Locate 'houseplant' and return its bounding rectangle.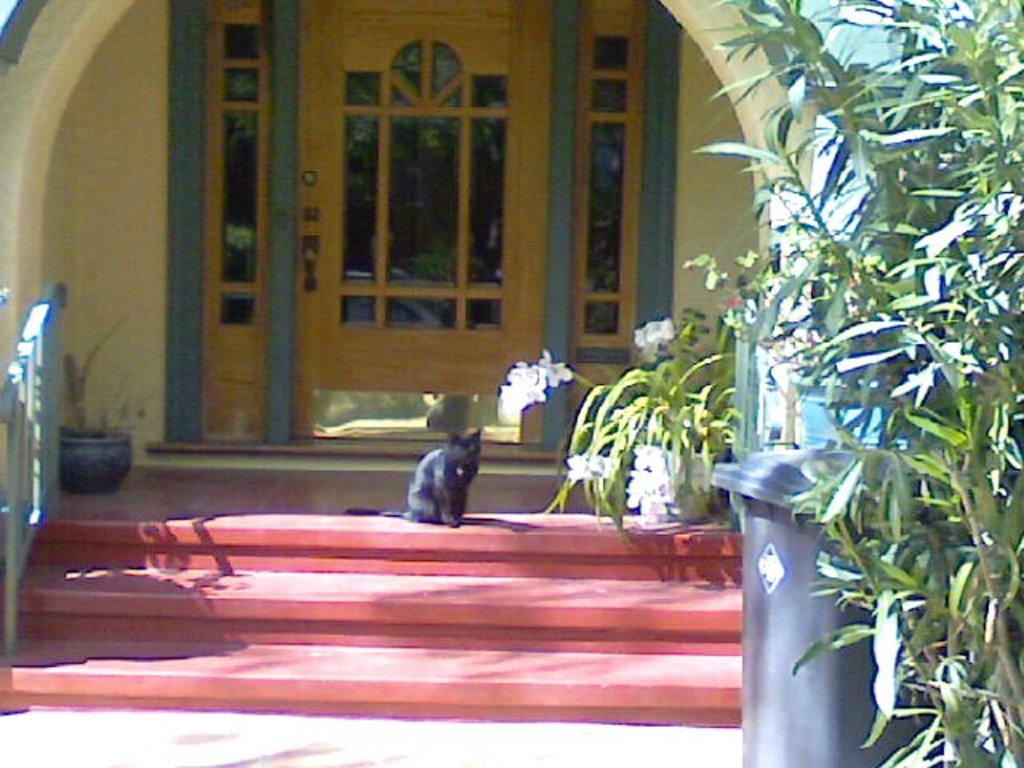
(x1=51, y1=306, x2=144, y2=498).
